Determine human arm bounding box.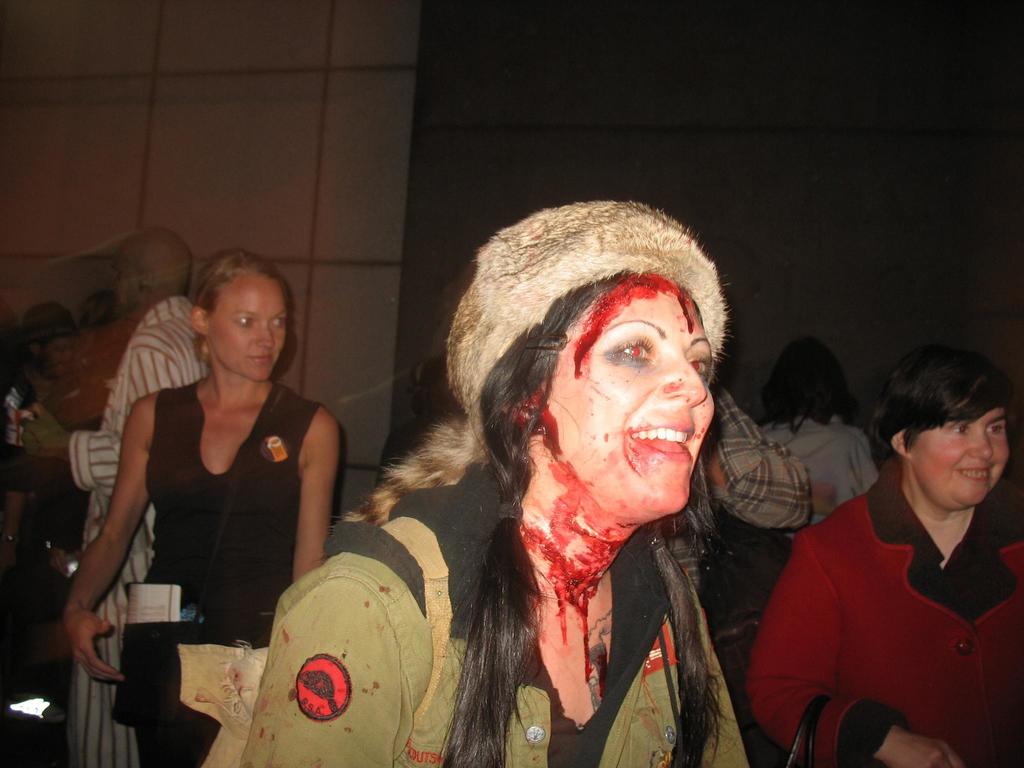
Determined: <box>246,545,426,767</box>.
